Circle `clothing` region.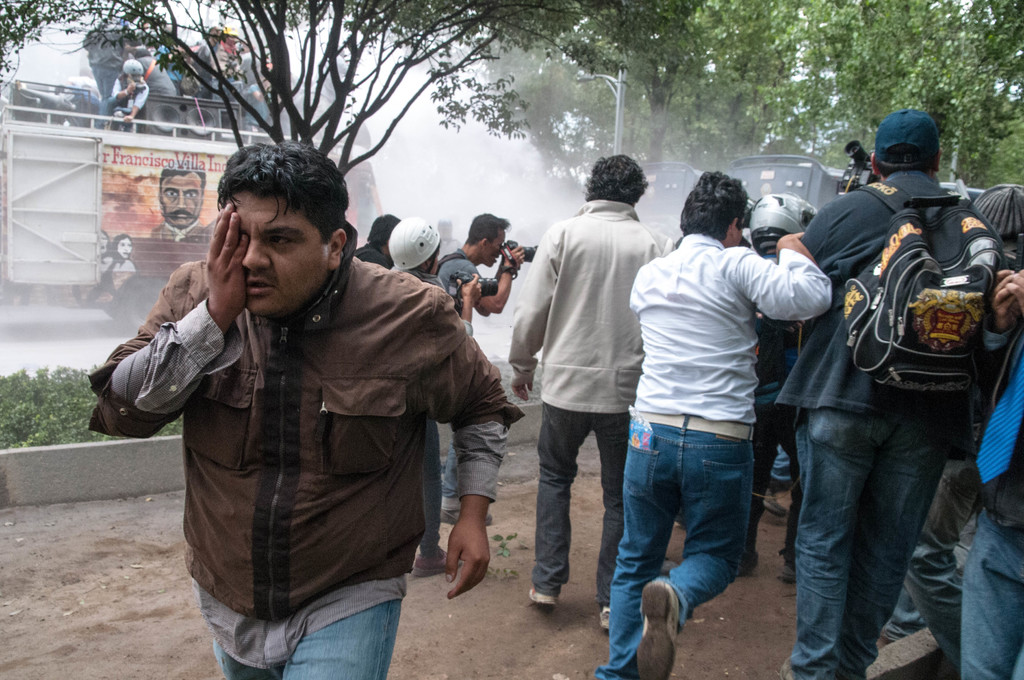
Region: bbox(204, 49, 273, 121).
